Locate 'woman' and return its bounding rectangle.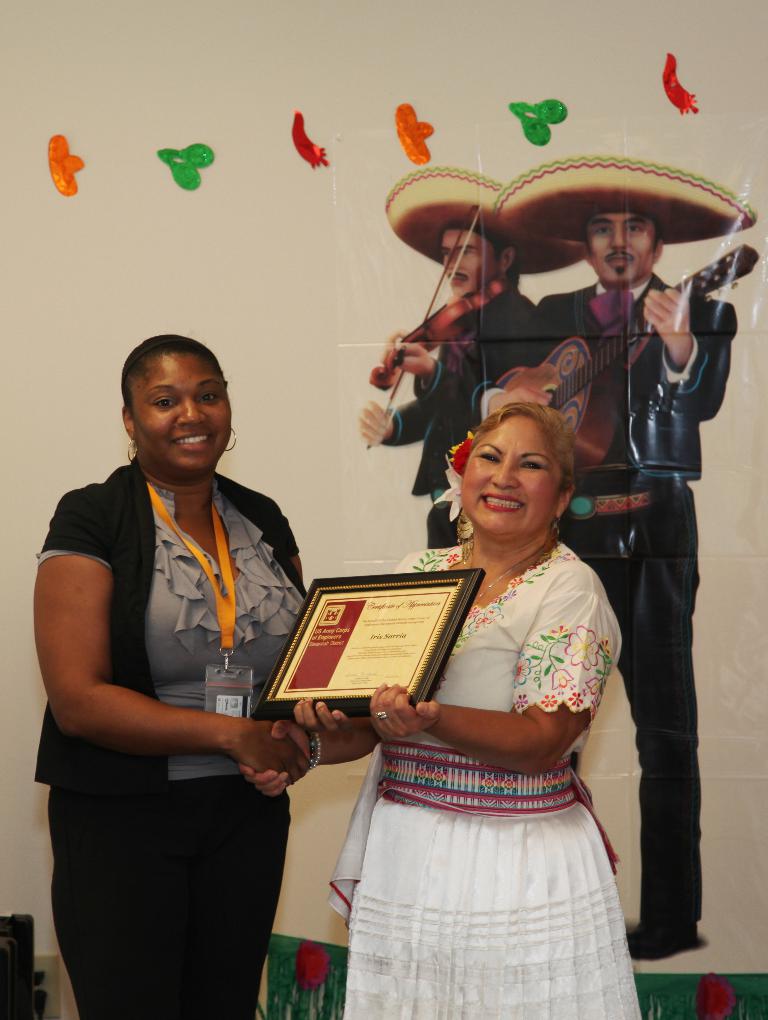
(33, 337, 362, 1019).
